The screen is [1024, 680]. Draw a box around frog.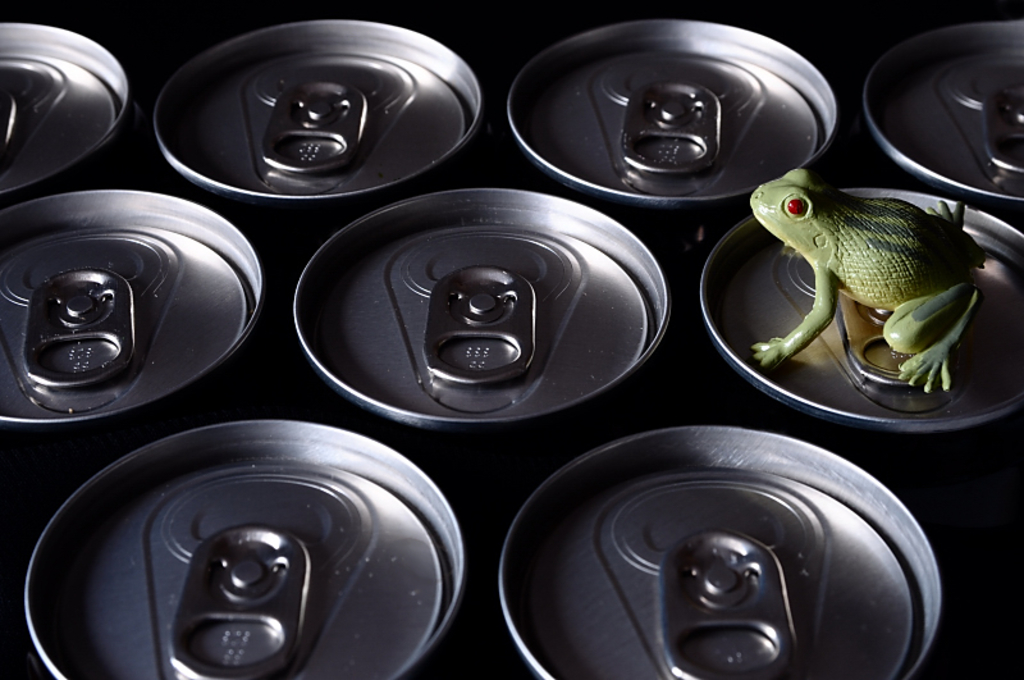
crop(746, 168, 991, 394).
